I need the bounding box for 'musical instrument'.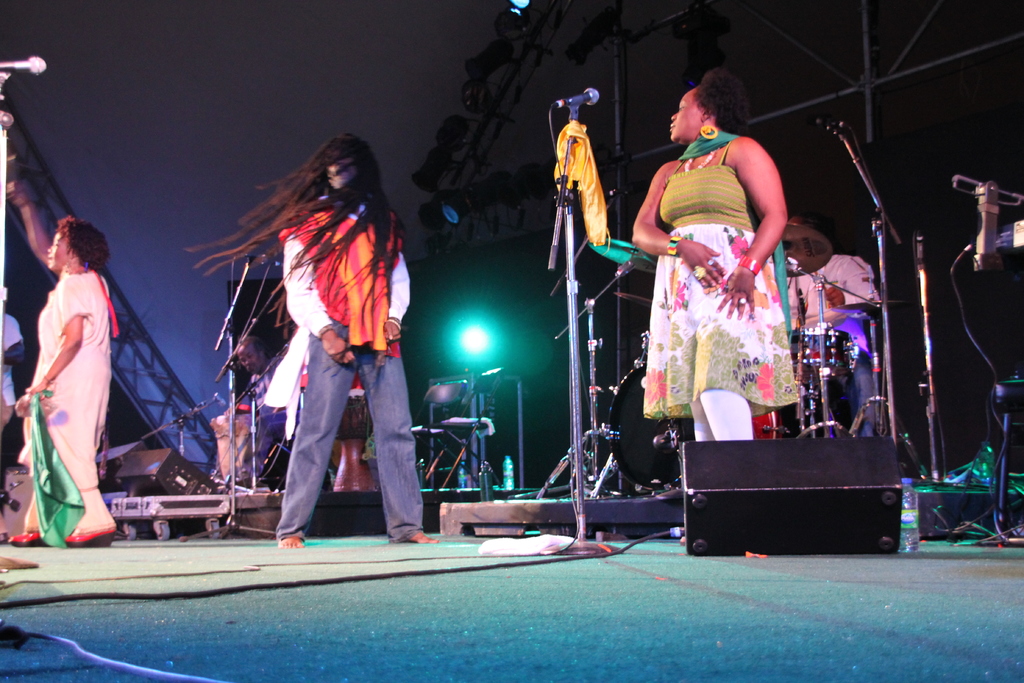
Here it is: pyautogui.locateOnScreen(775, 224, 834, 283).
